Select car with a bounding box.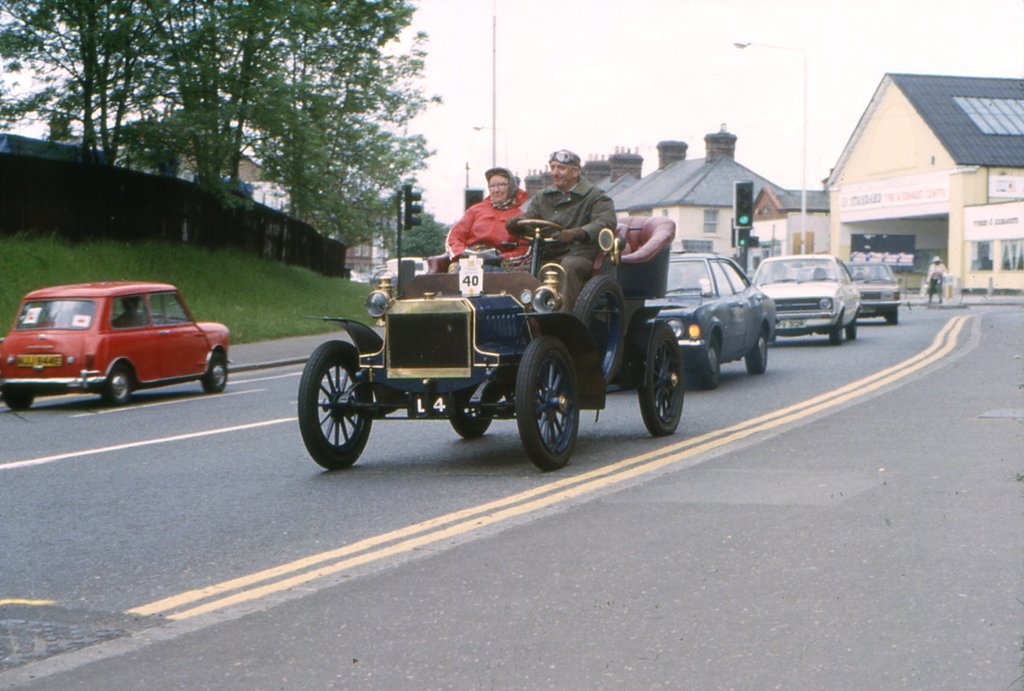
(x1=748, y1=252, x2=868, y2=347).
